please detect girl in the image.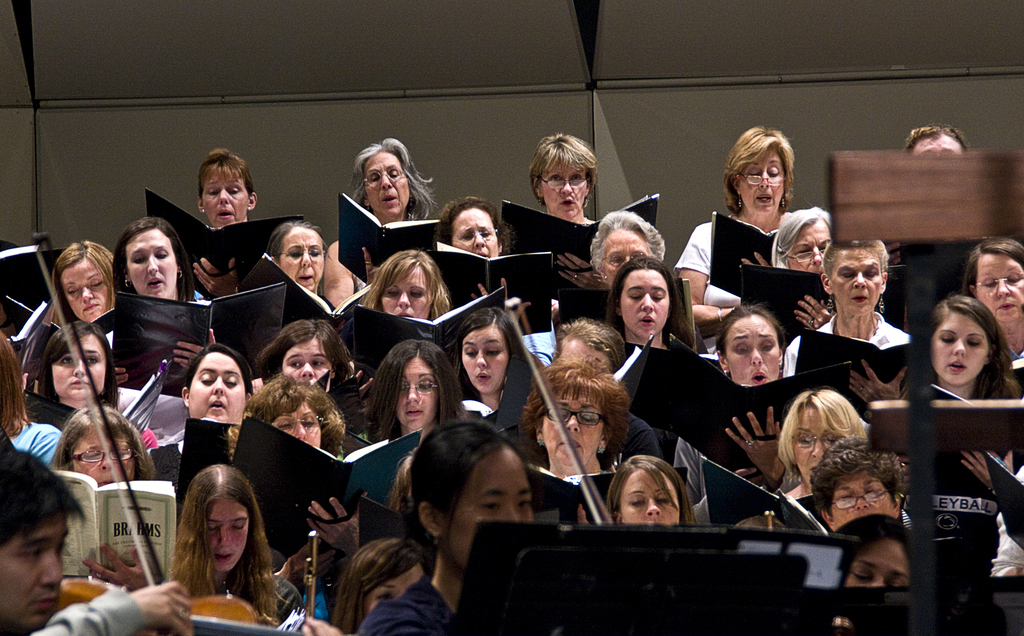
select_region(159, 459, 283, 620).
